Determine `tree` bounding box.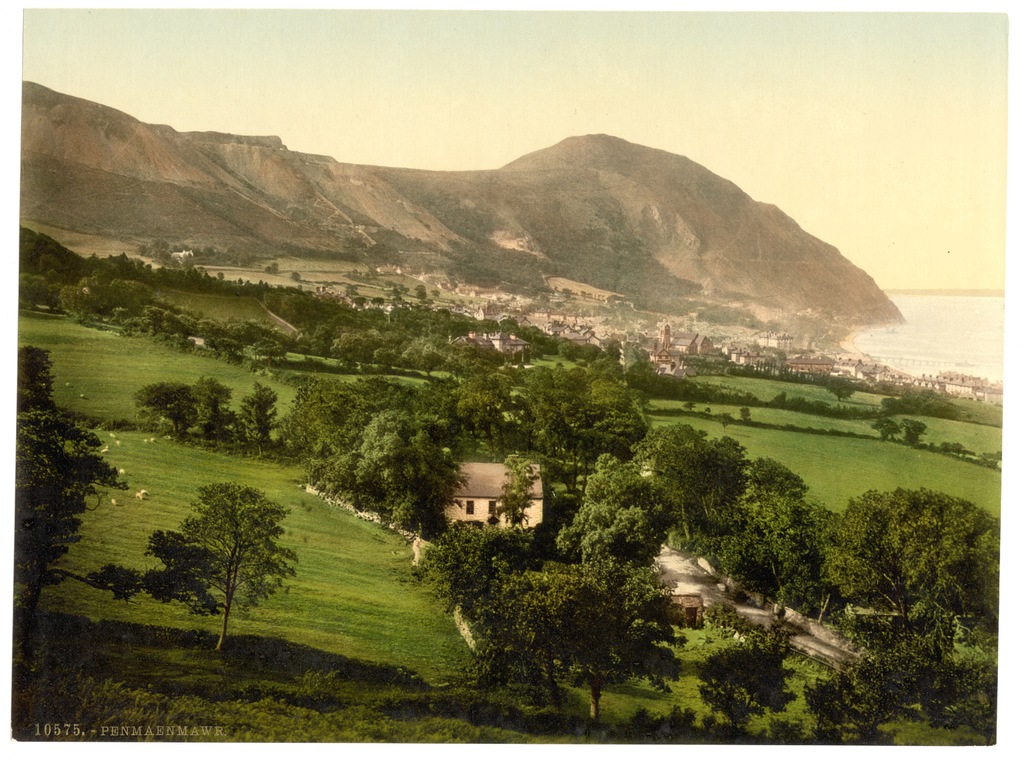
Determined: <bbox>899, 422, 920, 445</bbox>.
